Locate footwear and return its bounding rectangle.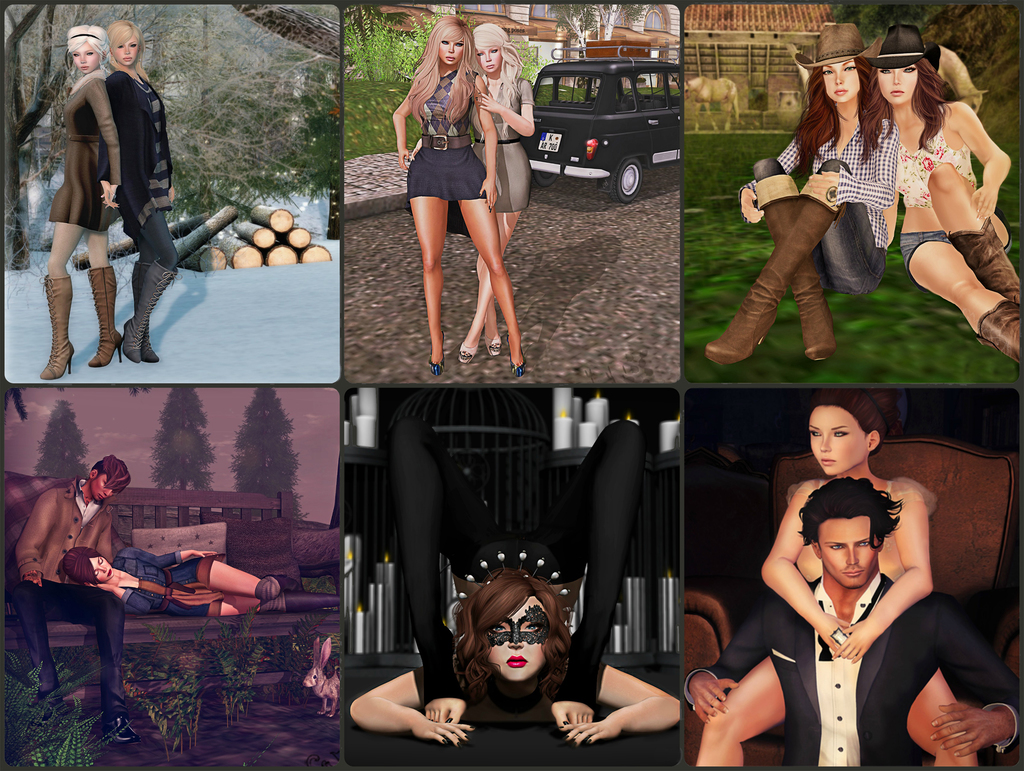
x1=37, y1=268, x2=74, y2=378.
